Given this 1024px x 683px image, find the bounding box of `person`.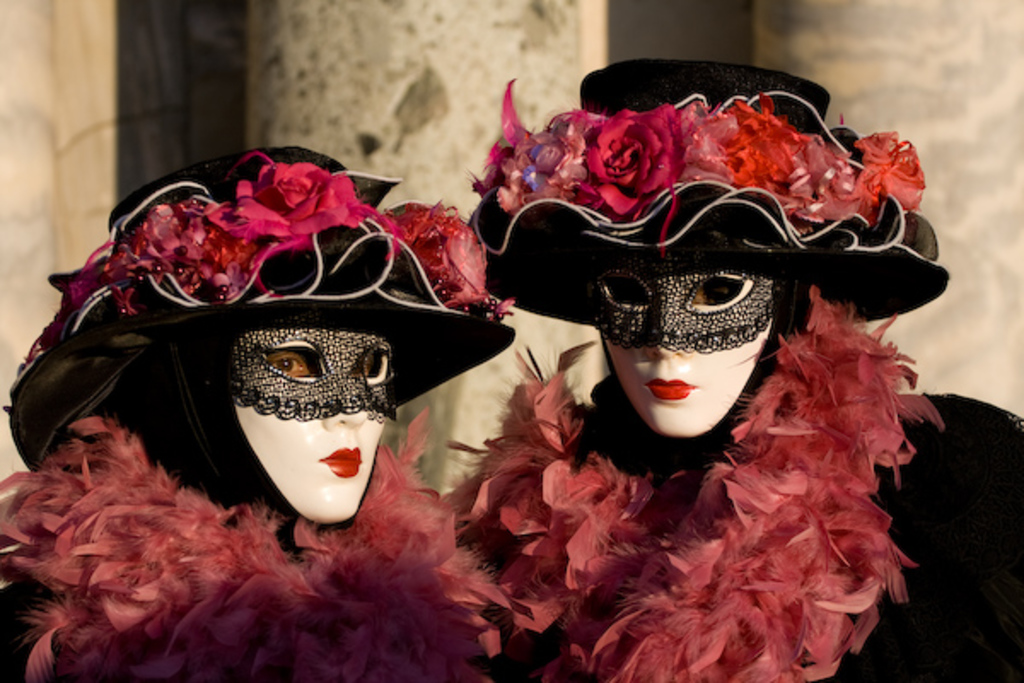
0,143,575,681.
